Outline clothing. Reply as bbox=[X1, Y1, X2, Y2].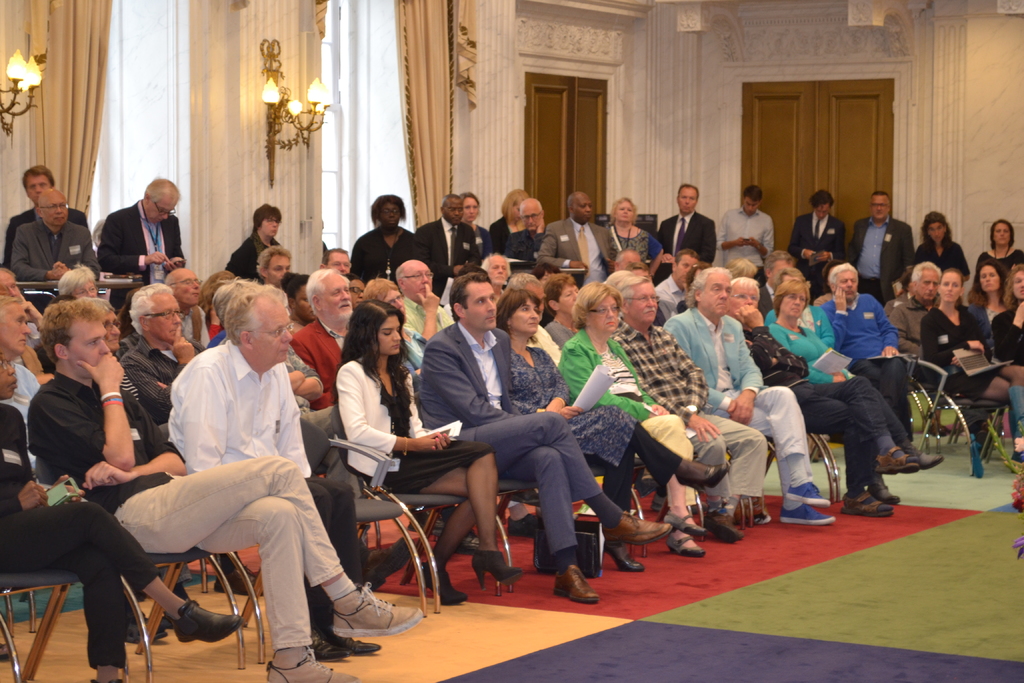
bbox=[560, 331, 695, 519].
